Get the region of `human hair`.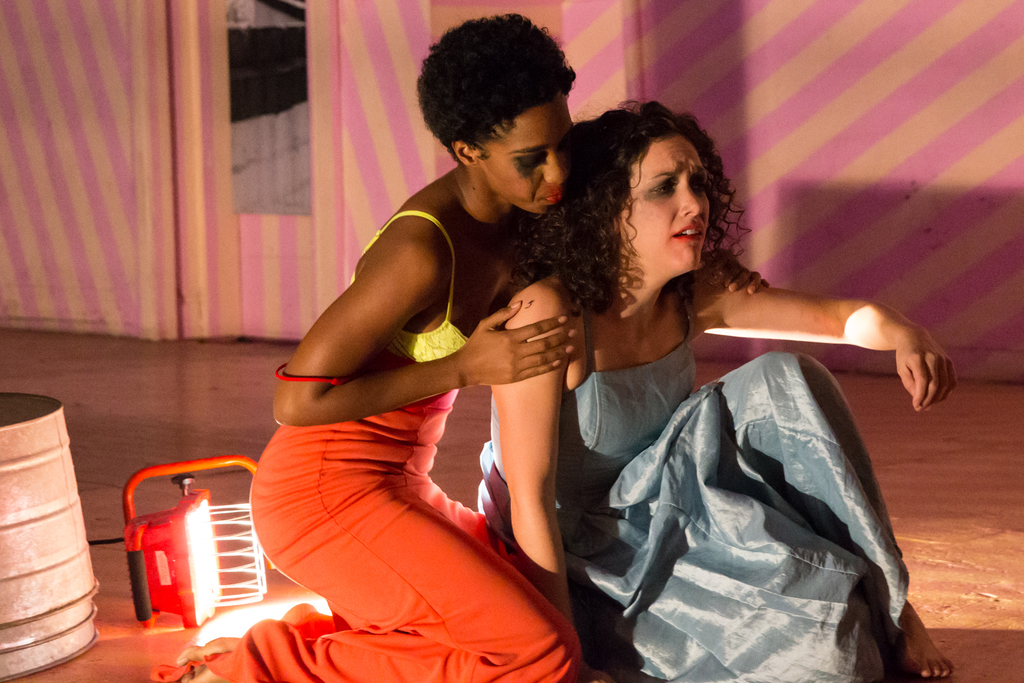
540, 90, 734, 329.
